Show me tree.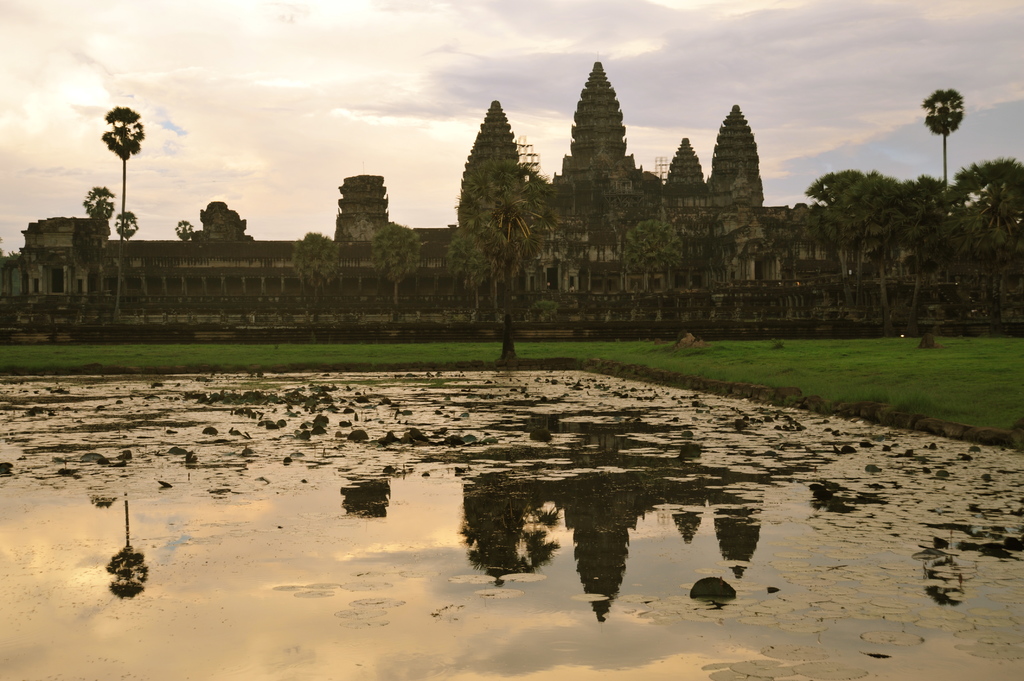
tree is here: detection(626, 218, 685, 272).
